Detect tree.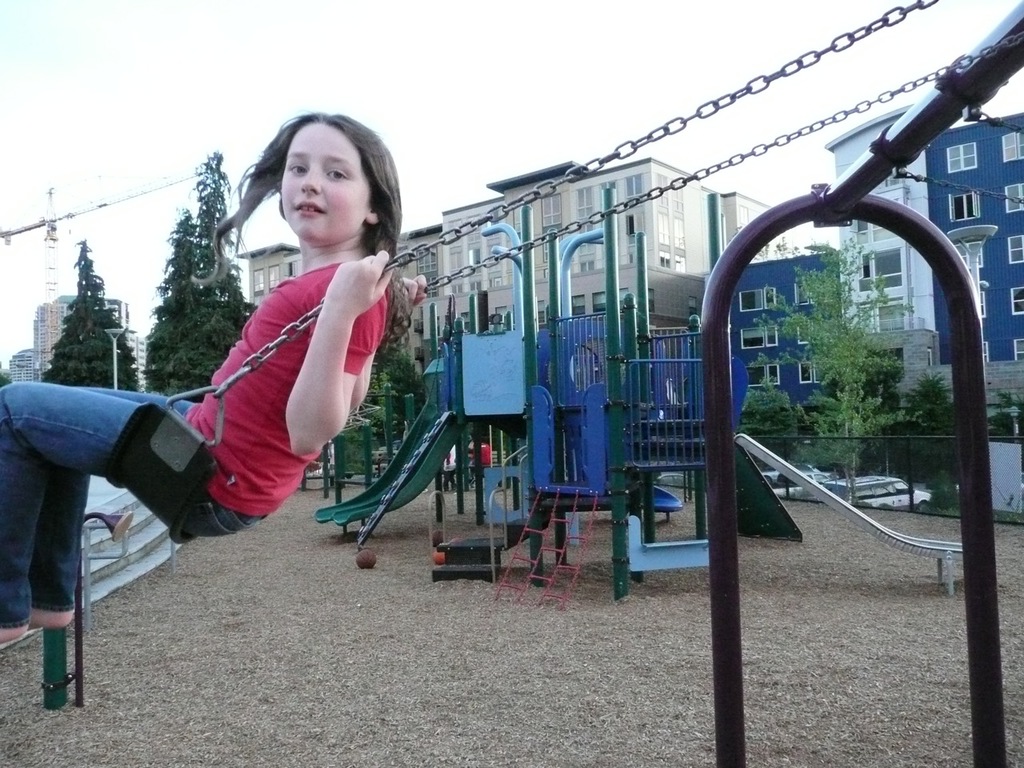
Detected at <box>362,349,430,425</box>.
